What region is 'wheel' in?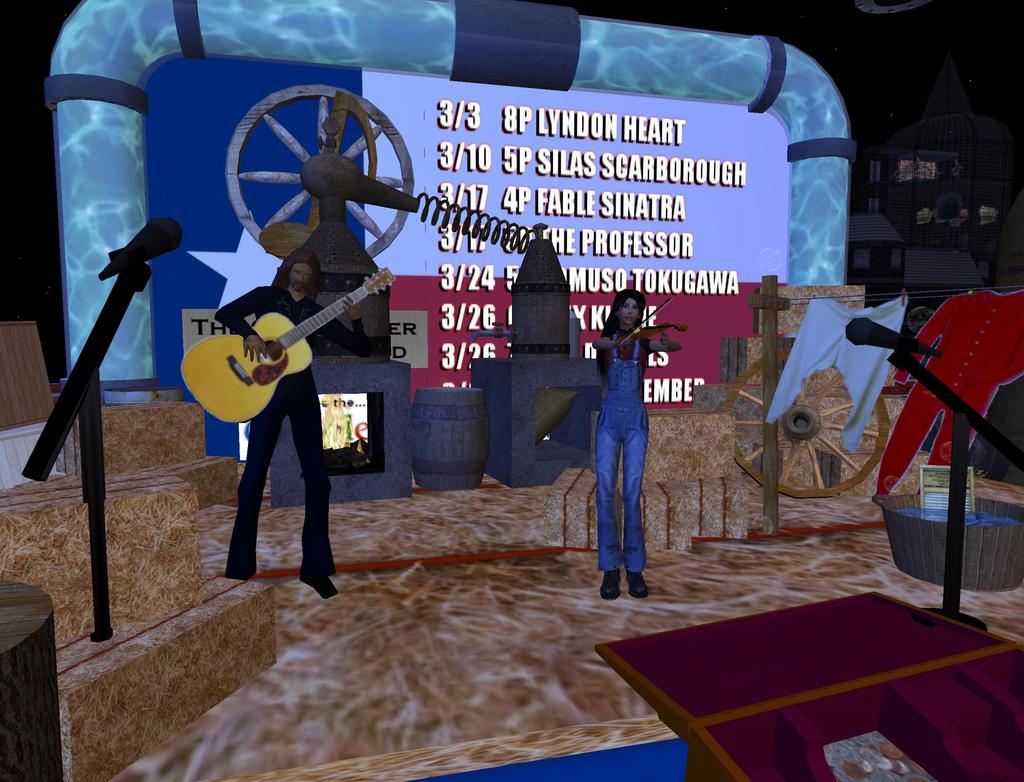
[left=210, top=86, right=411, bottom=252].
